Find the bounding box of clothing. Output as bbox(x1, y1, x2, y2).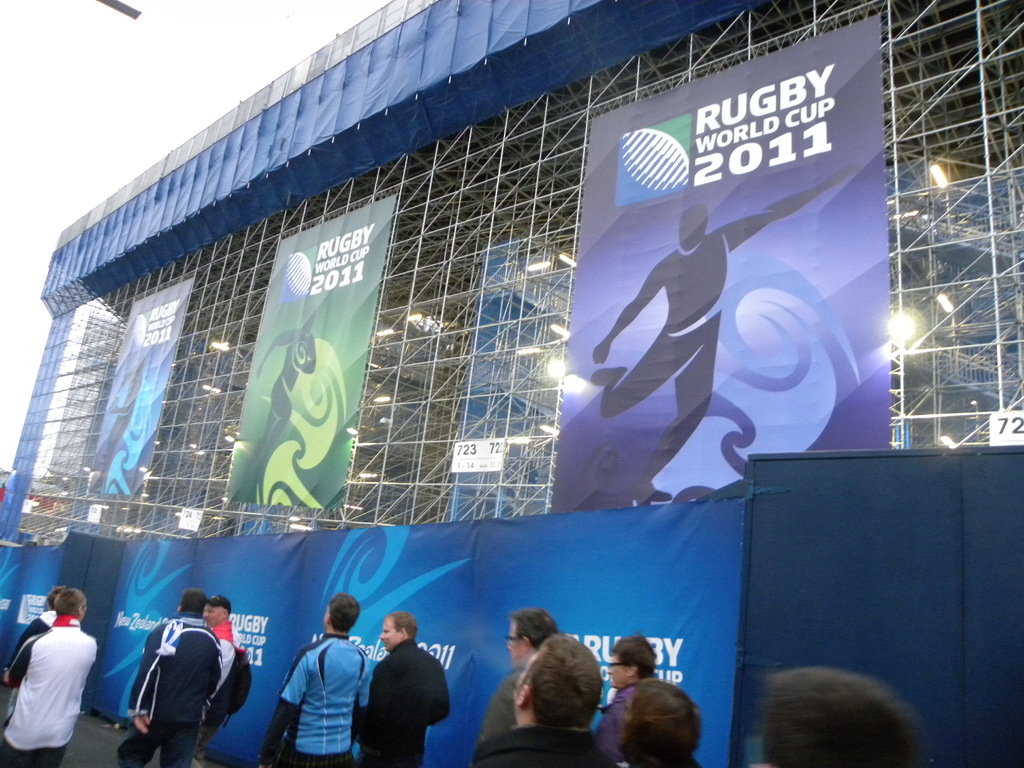
bbox(113, 600, 218, 767).
